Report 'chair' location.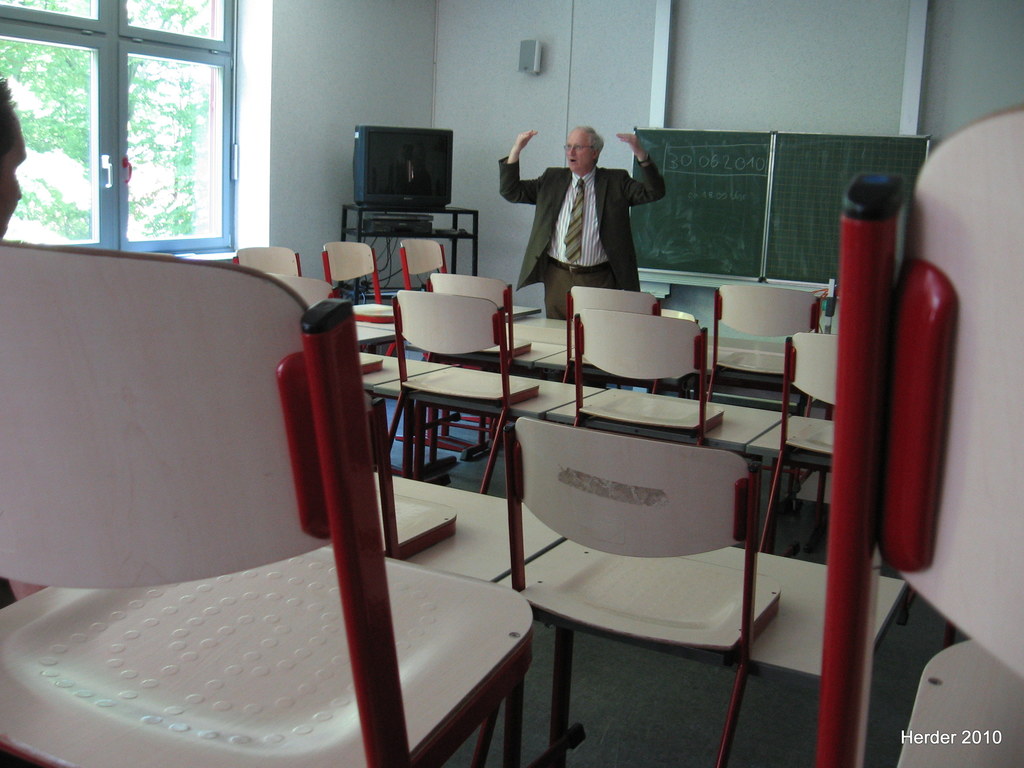
Report: 234, 240, 316, 274.
